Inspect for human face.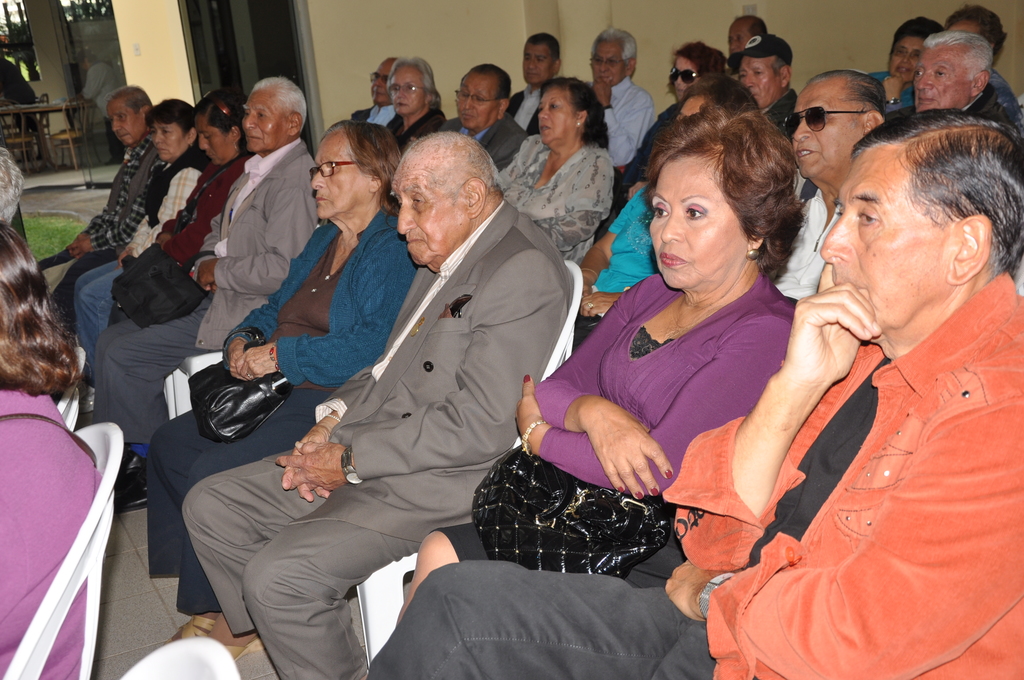
Inspection: [740,56,781,108].
